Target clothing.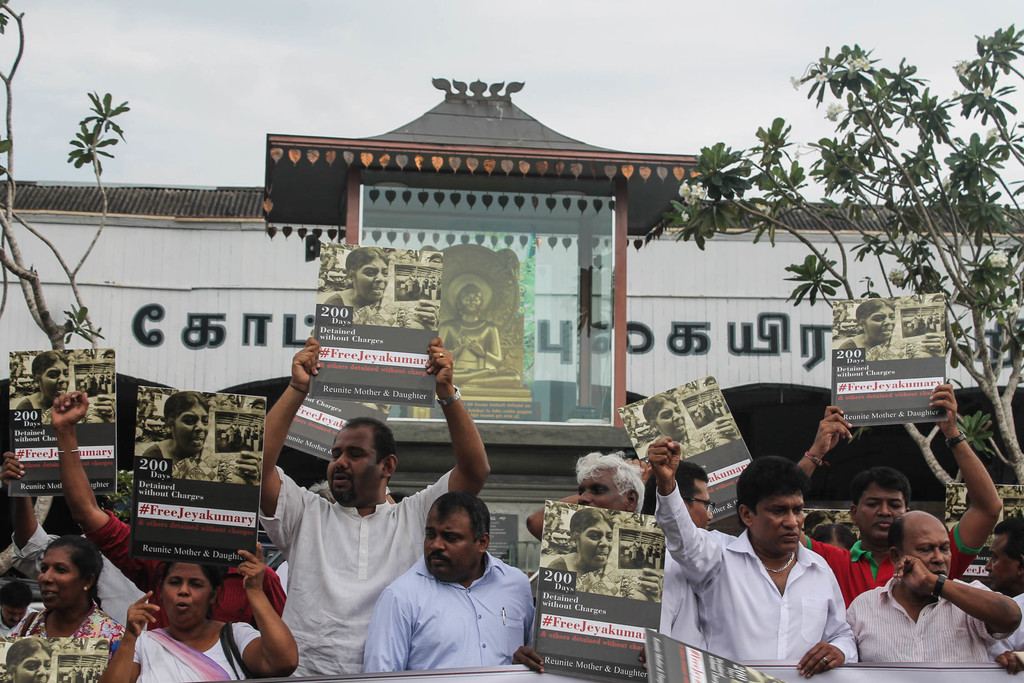
Target region: region(833, 335, 927, 358).
